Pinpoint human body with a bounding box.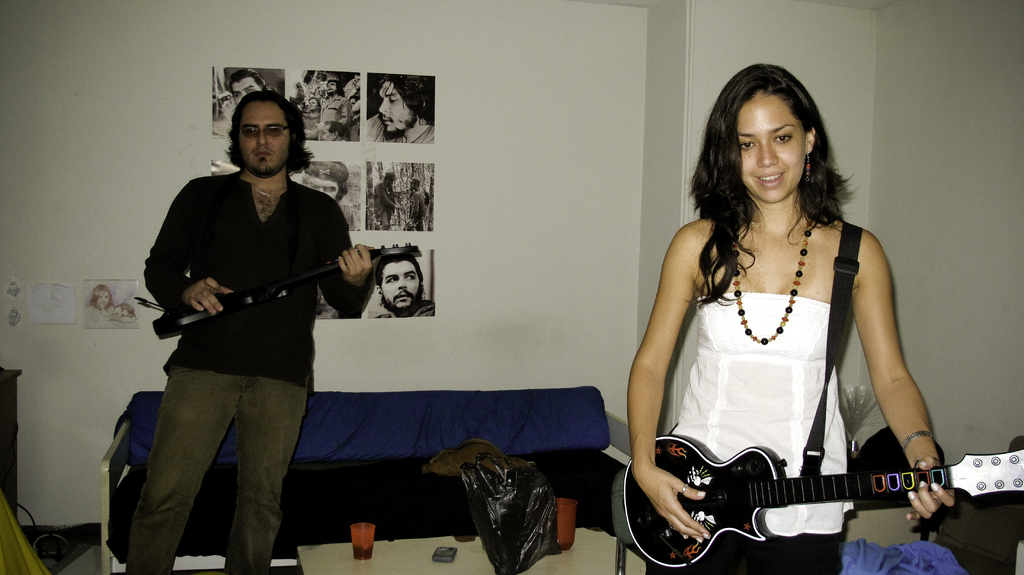
125:88:372:574.
